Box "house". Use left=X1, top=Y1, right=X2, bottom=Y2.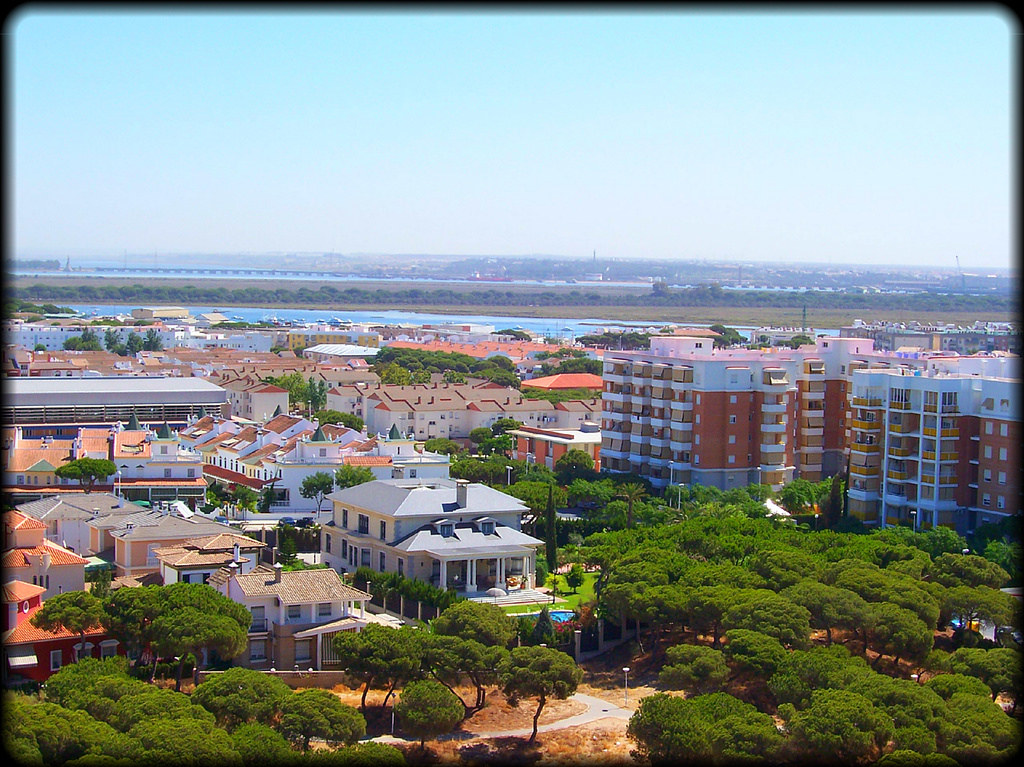
left=31, top=484, right=126, bottom=547.
